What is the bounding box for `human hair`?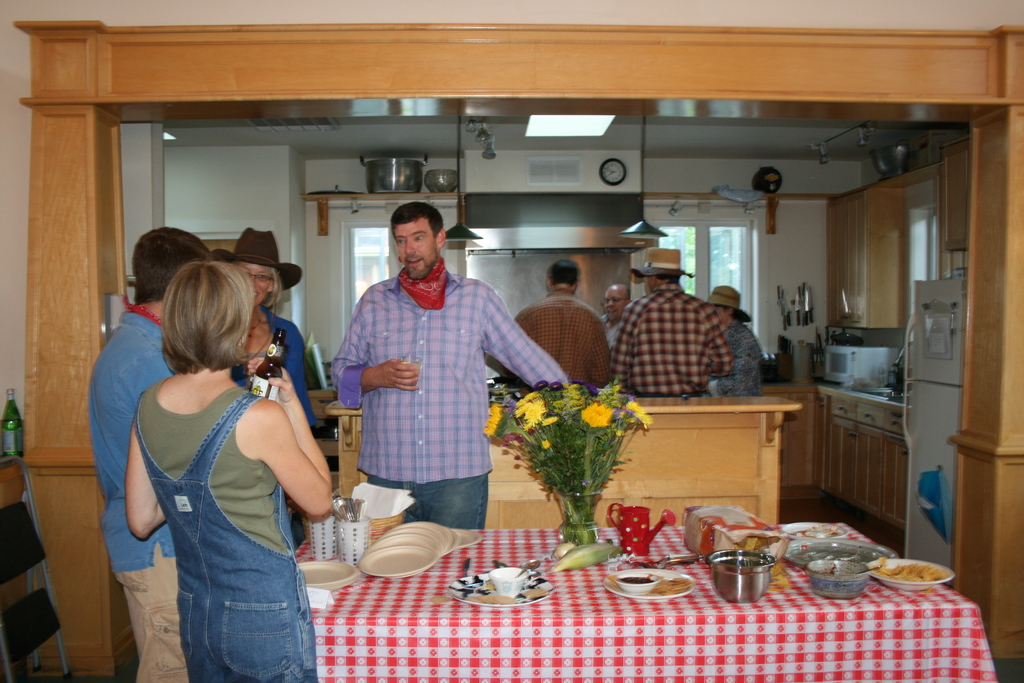
box=[161, 259, 249, 375].
